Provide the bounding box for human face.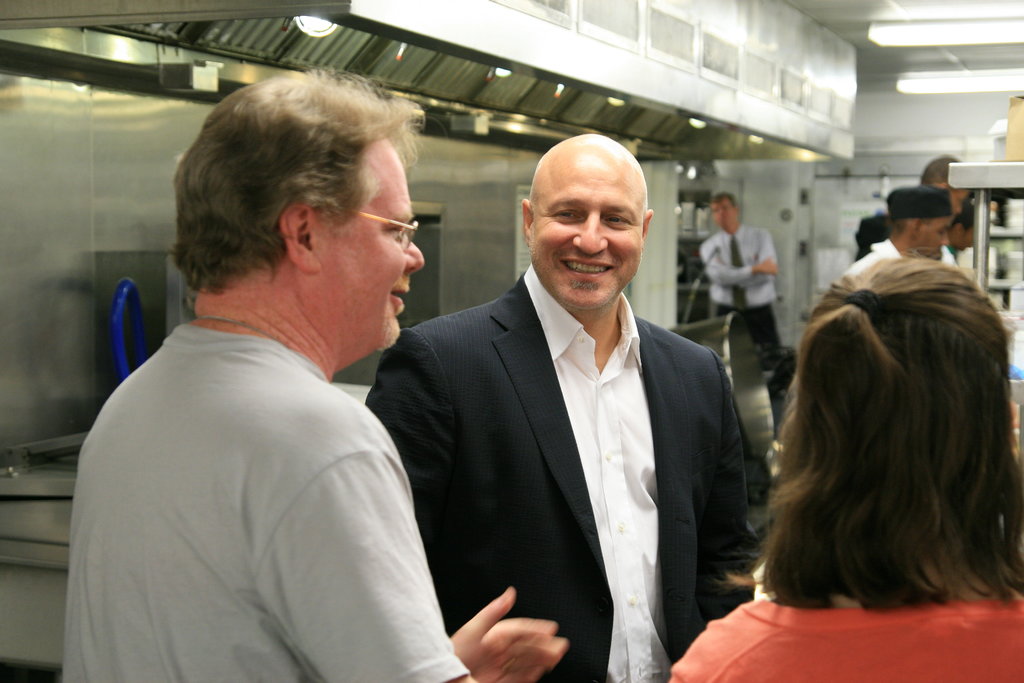
<region>534, 155, 640, 309</region>.
